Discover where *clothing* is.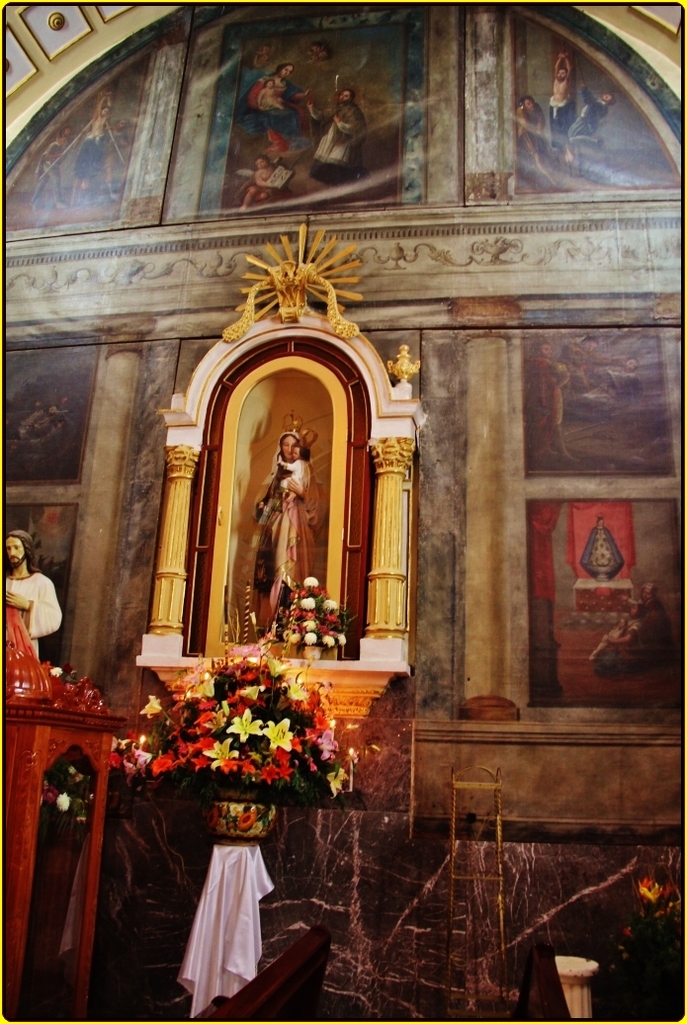
Discovered at 252,431,325,631.
